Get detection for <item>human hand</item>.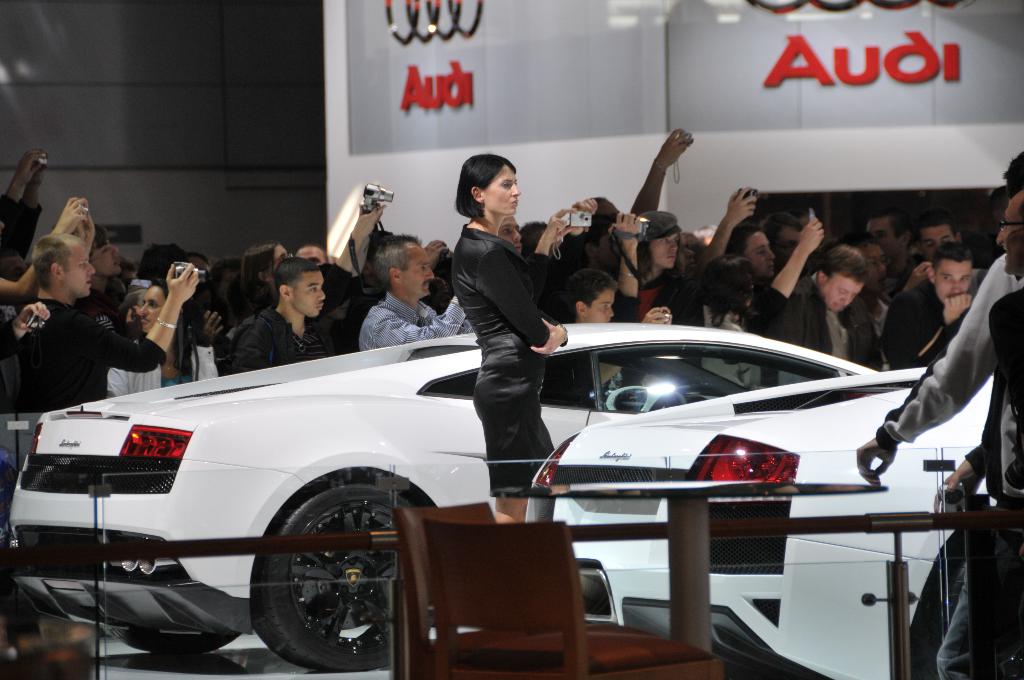
Detection: crop(608, 213, 642, 249).
